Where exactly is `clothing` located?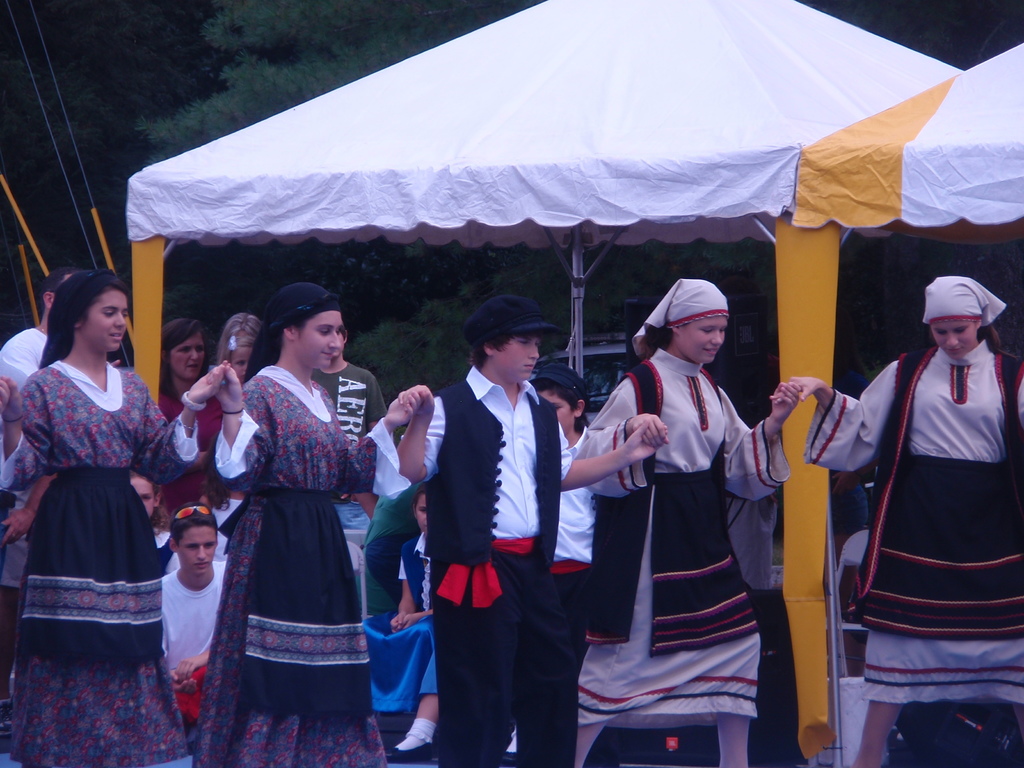
Its bounding box is crop(833, 471, 868, 538).
